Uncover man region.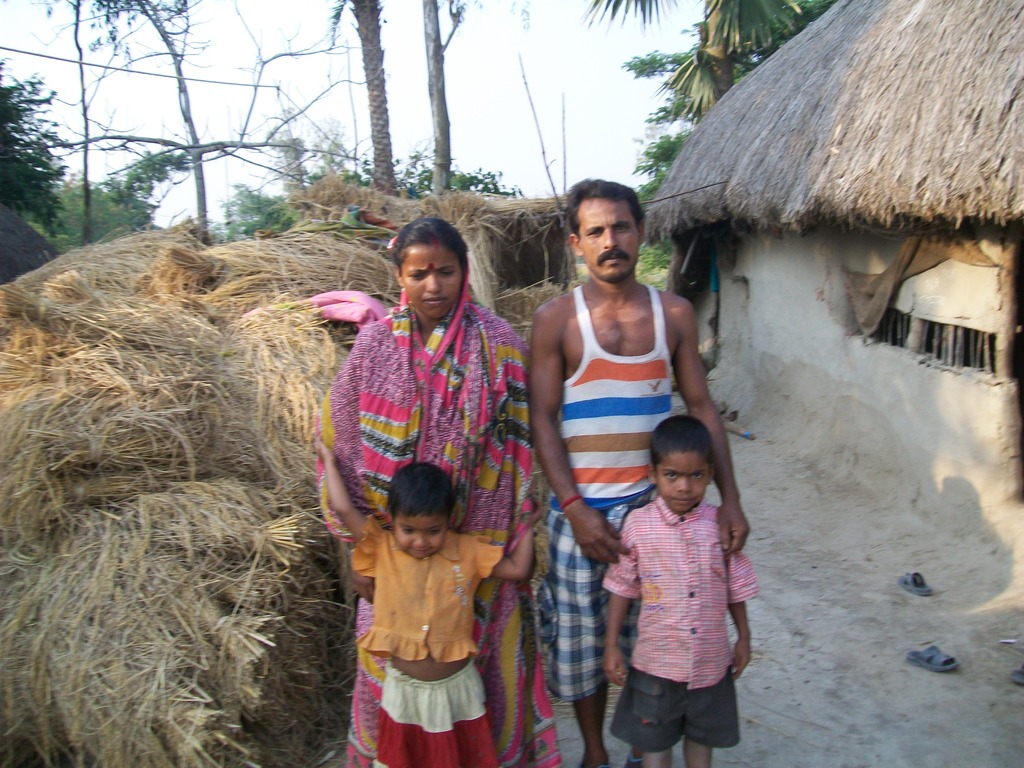
Uncovered: region(531, 179, 743, 767).
